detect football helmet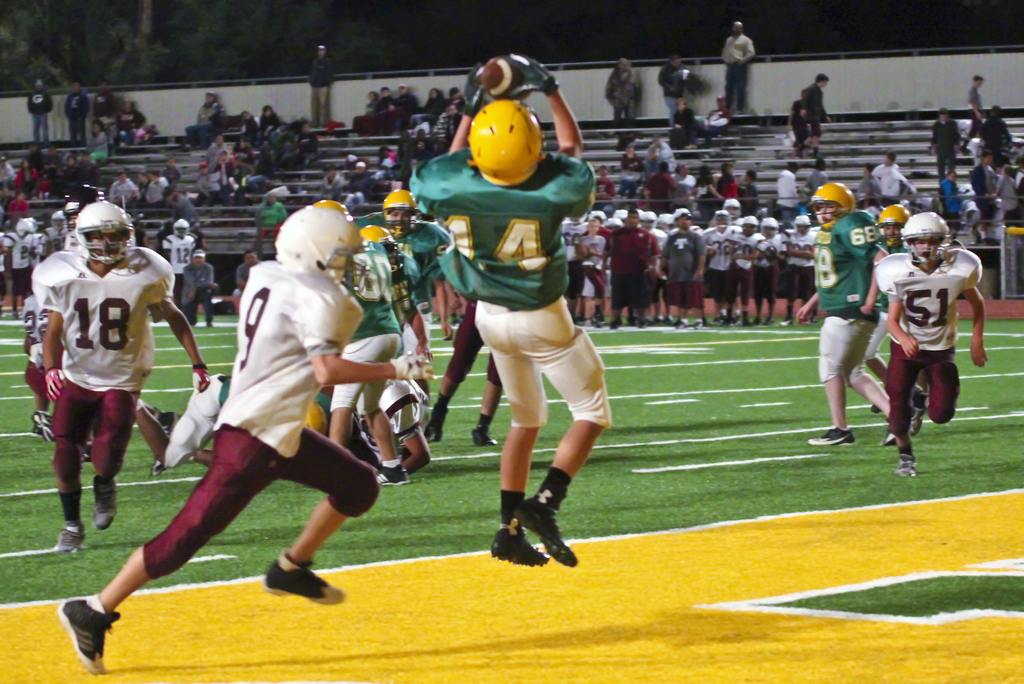
box=[900, 210, 955, 270]
